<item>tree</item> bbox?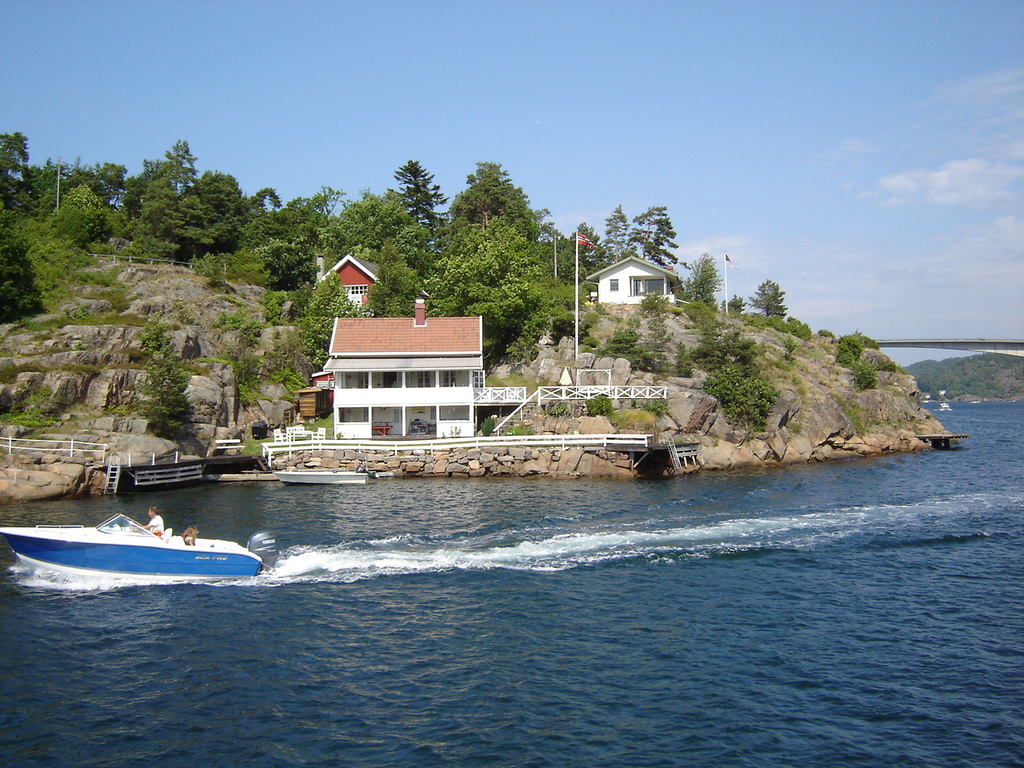
702, 362, 773, 430
